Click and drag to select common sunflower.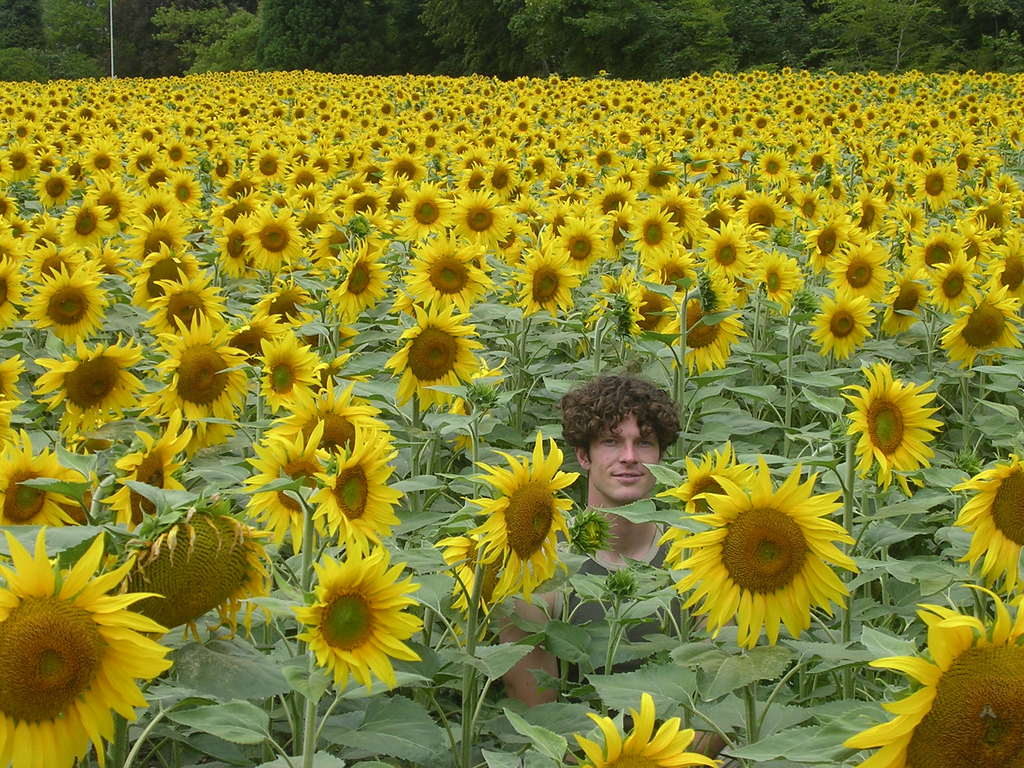
Selection: bbox=(934, 259, 975, 310).
